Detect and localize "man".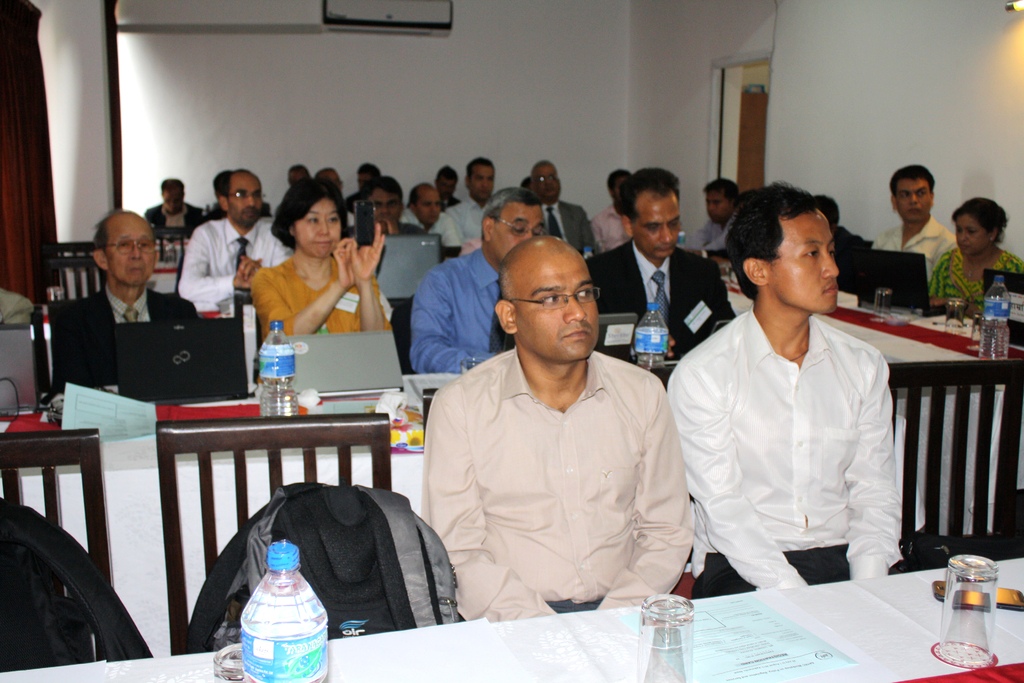
Localized at {"left": 585, "top": 168, "right": 732, "bottom": 361}.
